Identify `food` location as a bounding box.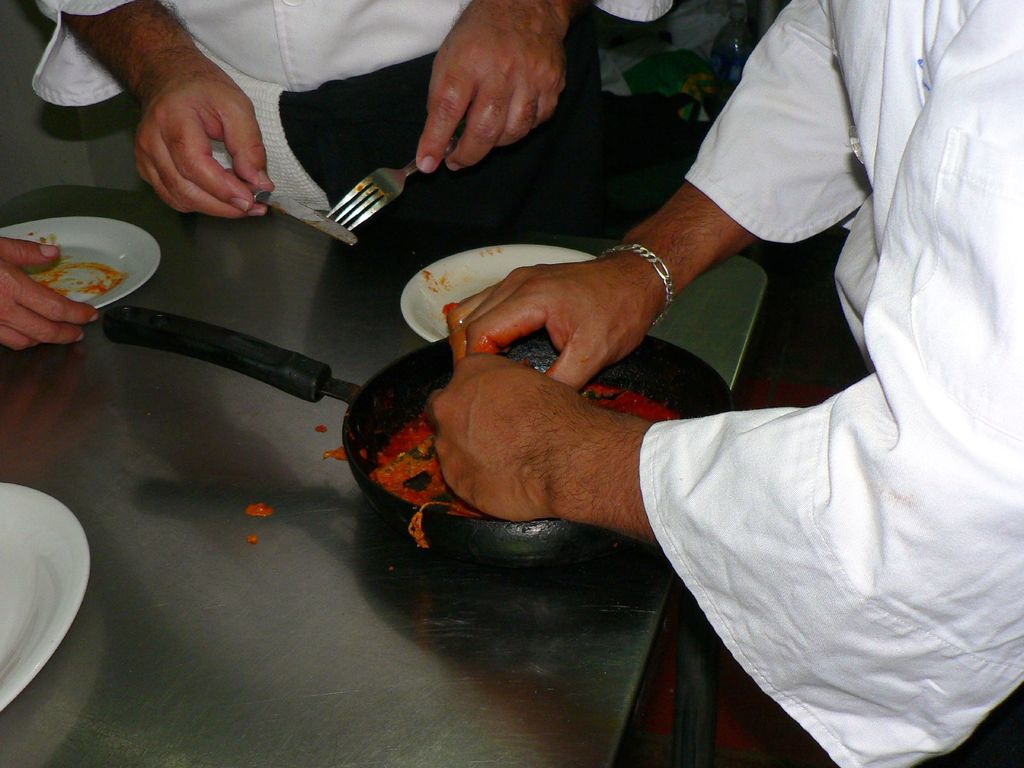
l=322, t=449, r=348, b=461.
